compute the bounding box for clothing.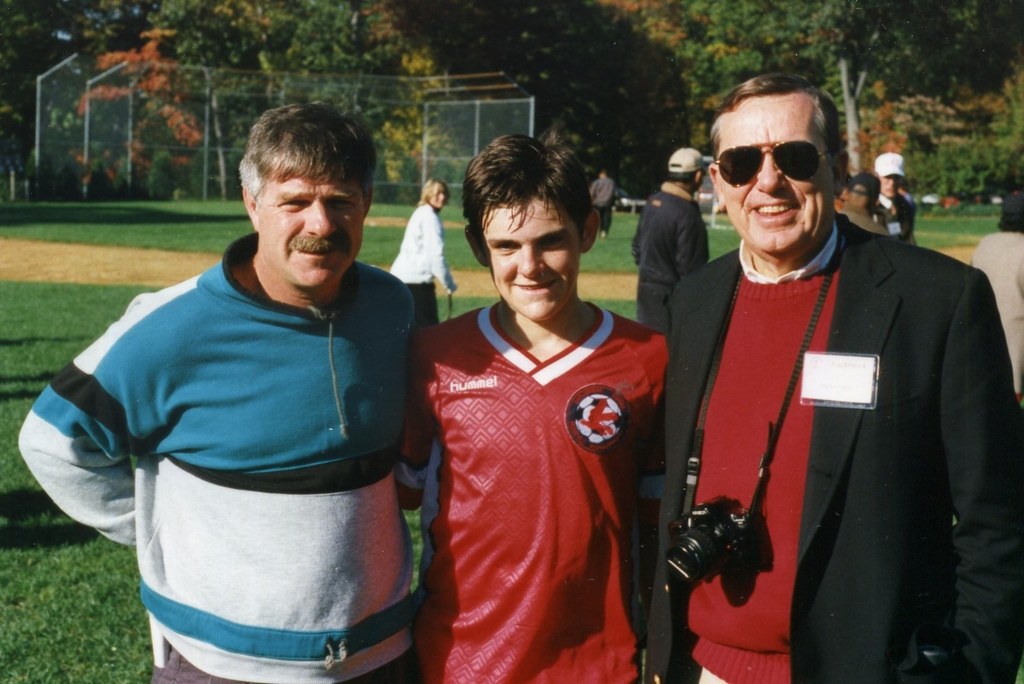
977 225 1018 394.
